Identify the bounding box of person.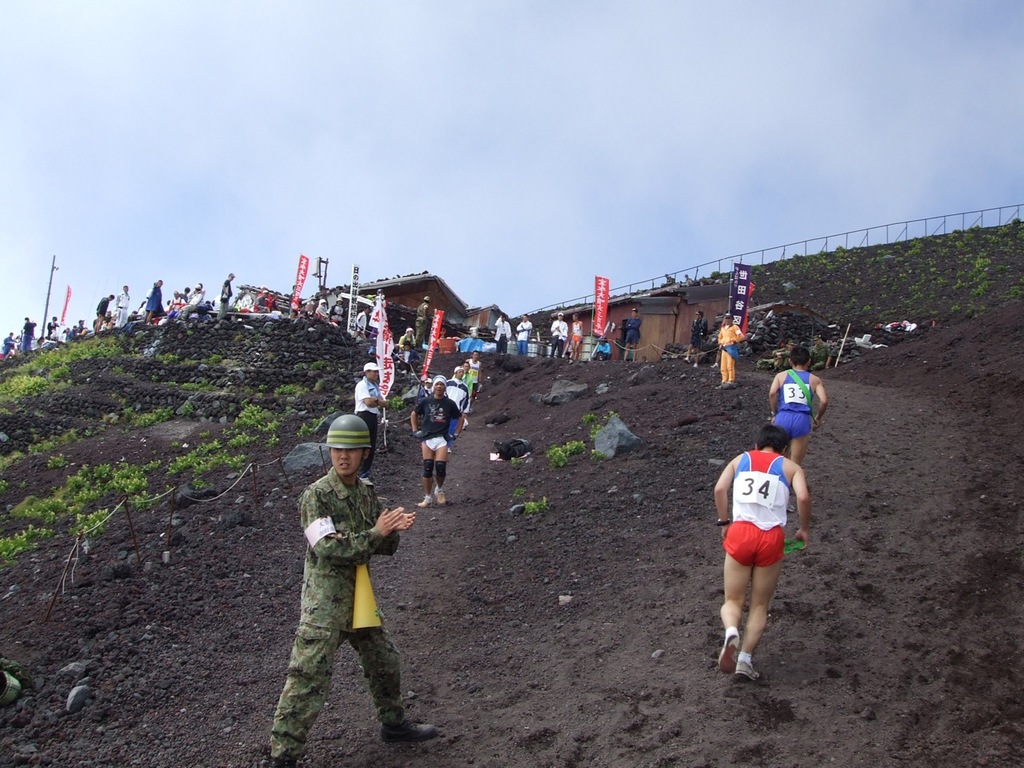
(771,347,827,510).
